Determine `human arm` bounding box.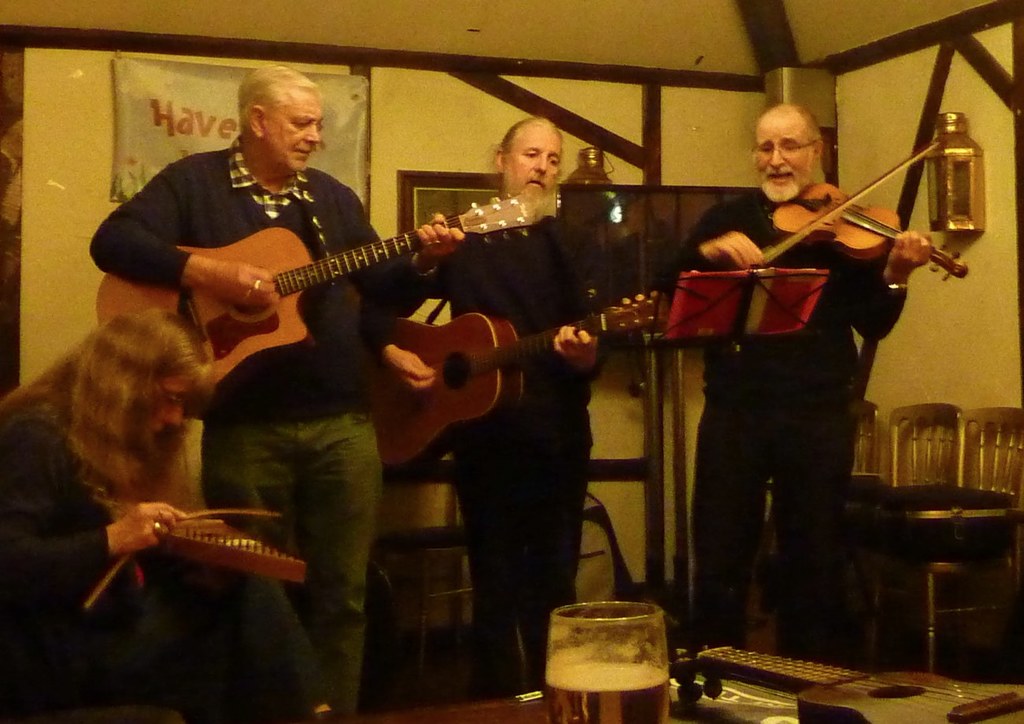
Determined: bbox(669, 201, 768, 274).
